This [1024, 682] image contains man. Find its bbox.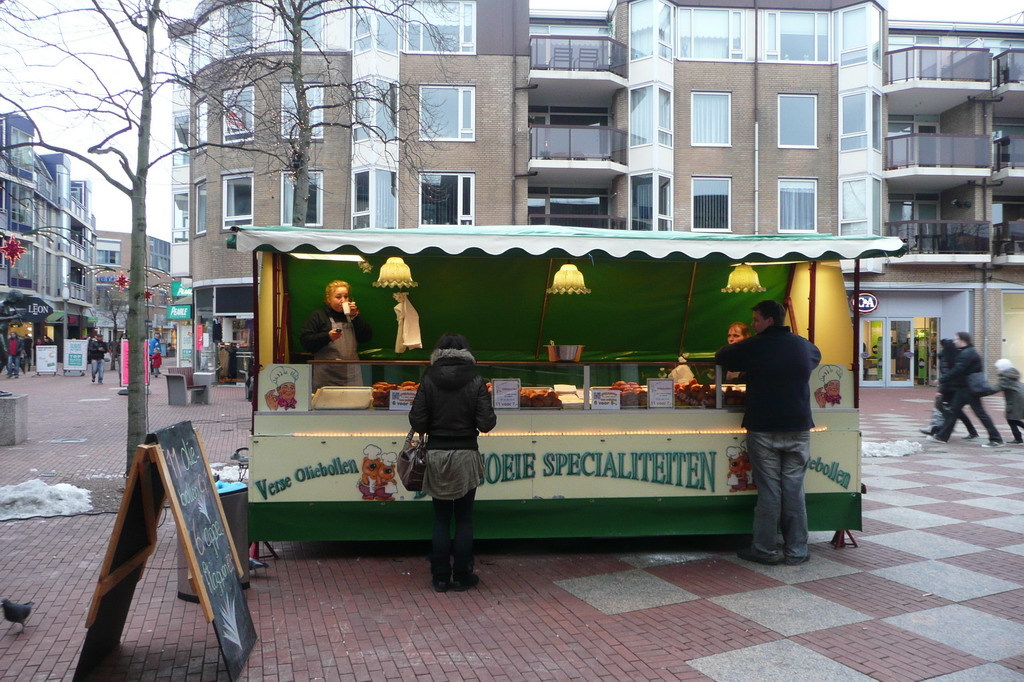
x1=935 y1=325 x2=1008 y2=451.
